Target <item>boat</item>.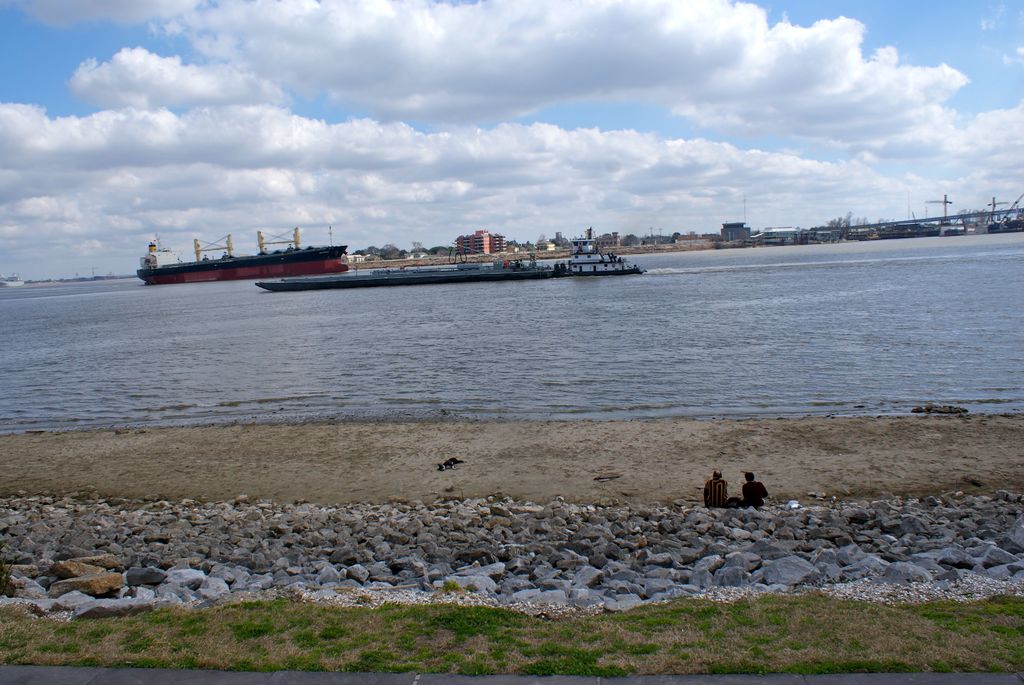
Target region: detection(132, 210, 659, 295).
